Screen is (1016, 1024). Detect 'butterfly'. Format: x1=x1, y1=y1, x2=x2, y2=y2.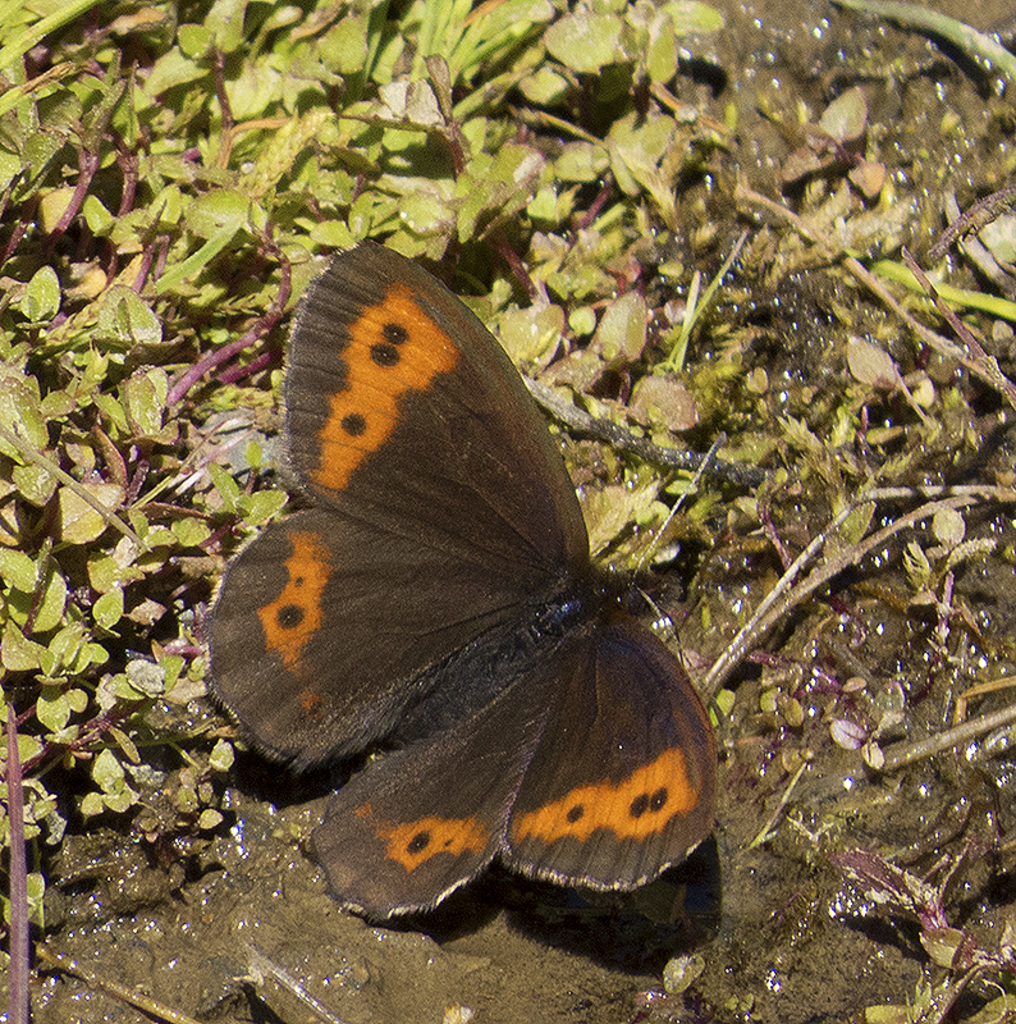
x1=196, y1=234, x2=722, y2=922.
